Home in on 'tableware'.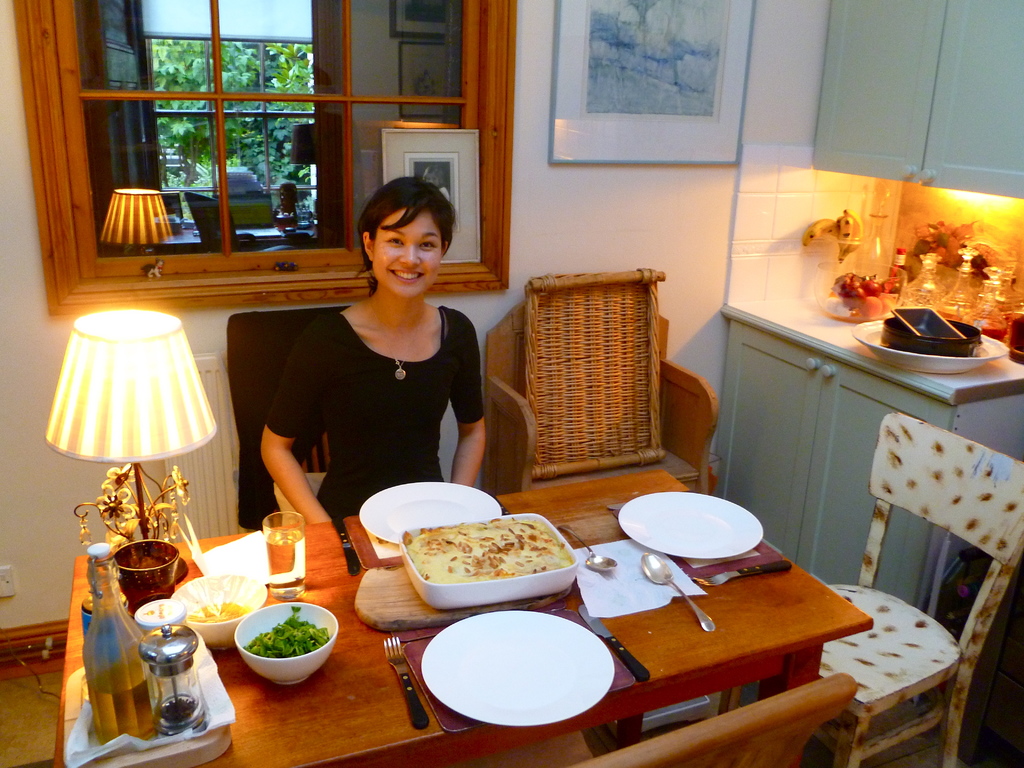
Homed in at crop(138, 598, 191, 637).
